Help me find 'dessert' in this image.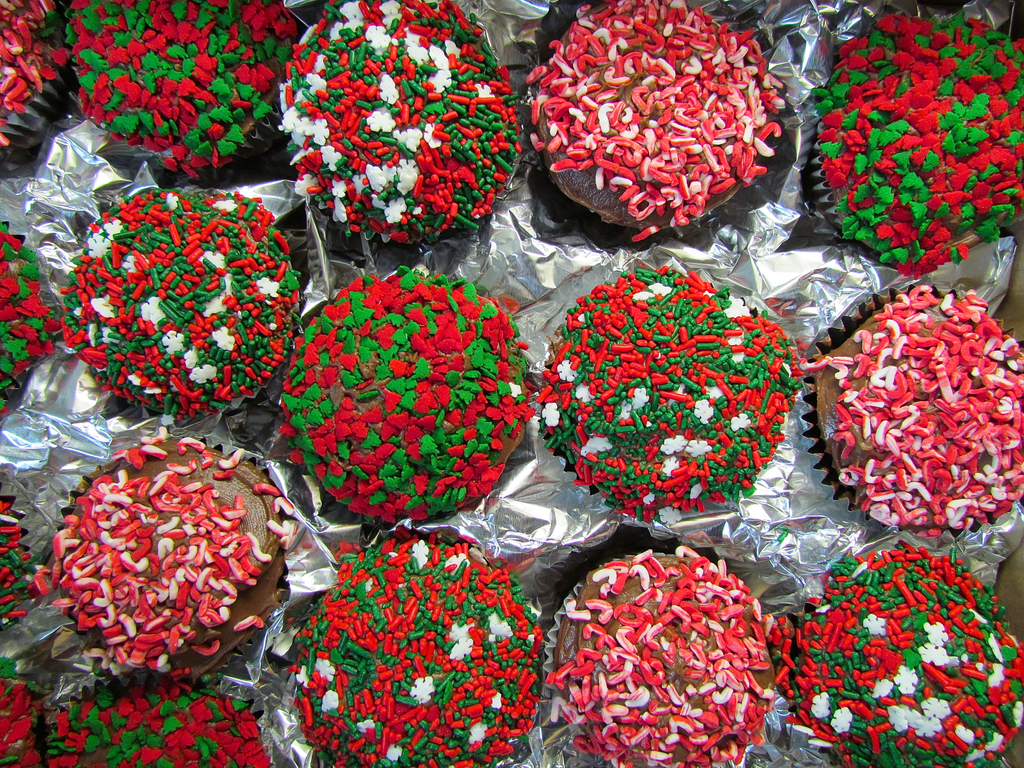
Found it: (548,541,787,762).
